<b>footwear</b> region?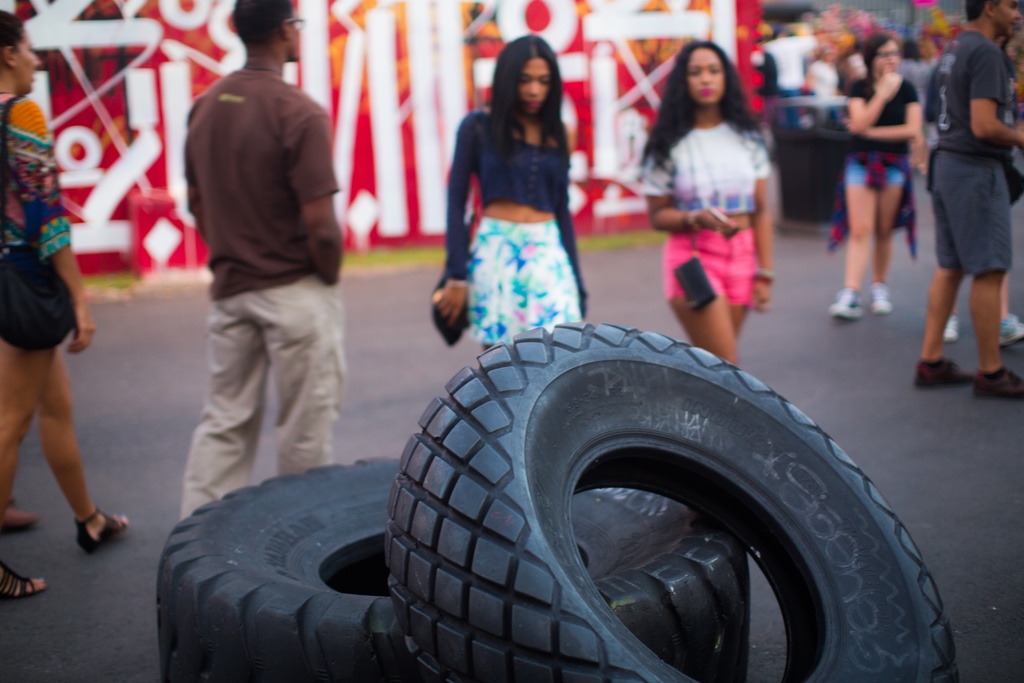
828:289:863:317
